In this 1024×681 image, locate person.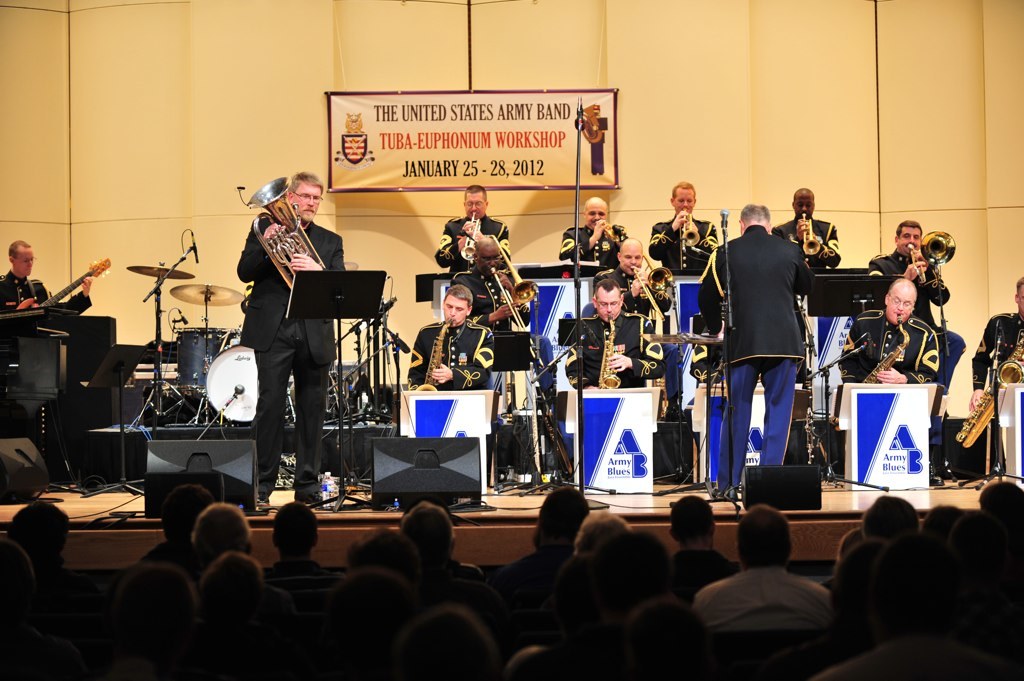
Bounding box: [557,198,632,271].
